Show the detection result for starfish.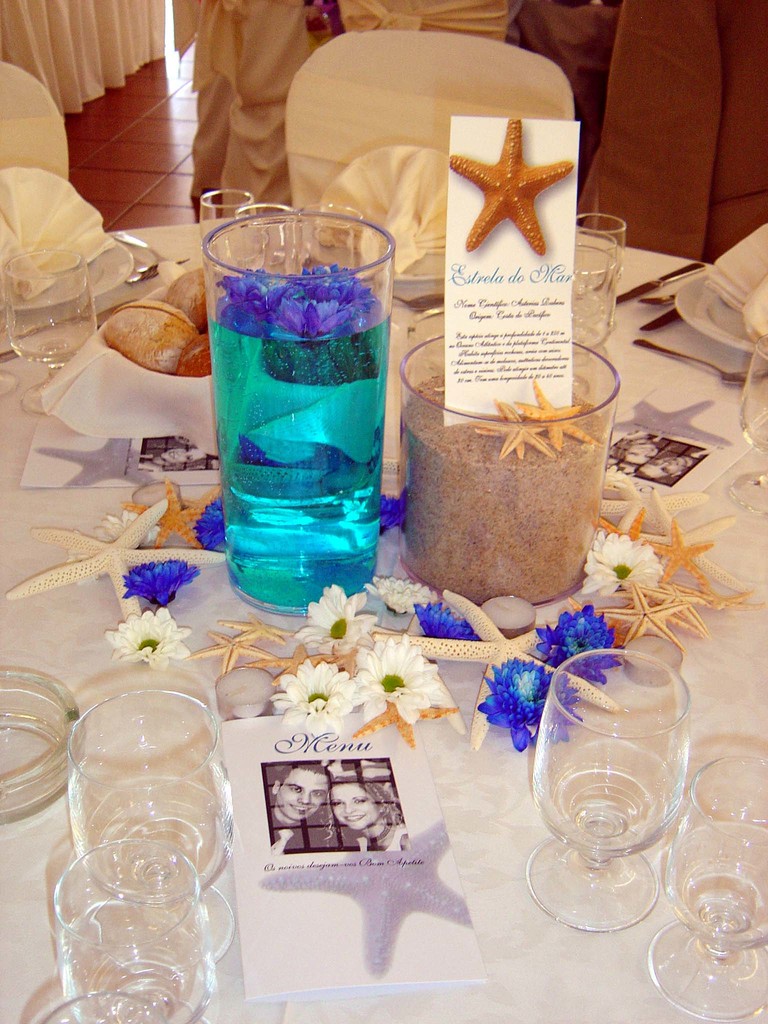
[left=477, top=402, right=544, bottom=458].
